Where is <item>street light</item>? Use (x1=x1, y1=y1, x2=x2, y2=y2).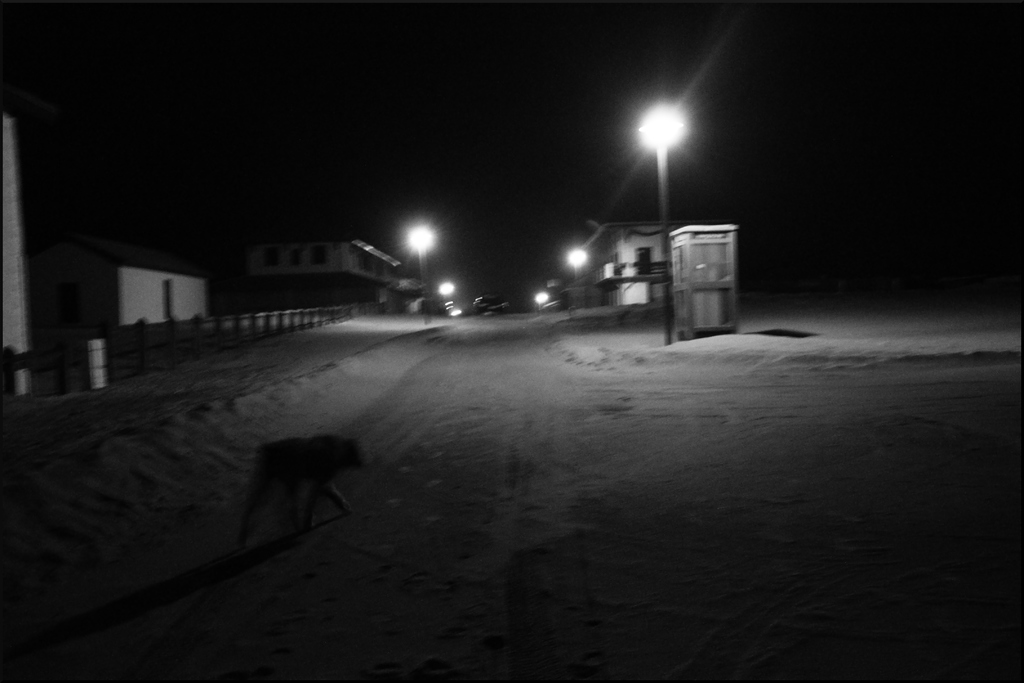
(x1=441, y1=280, x2=452, y2=299).
